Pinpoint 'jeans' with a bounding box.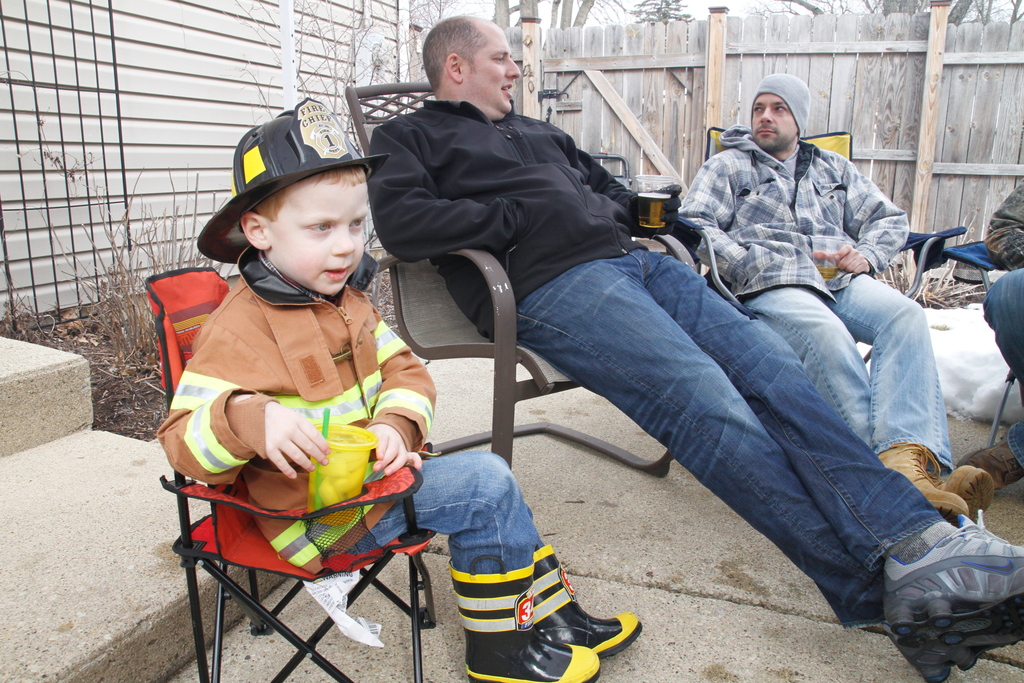
bbox=(978, 273, 1023, 472).
